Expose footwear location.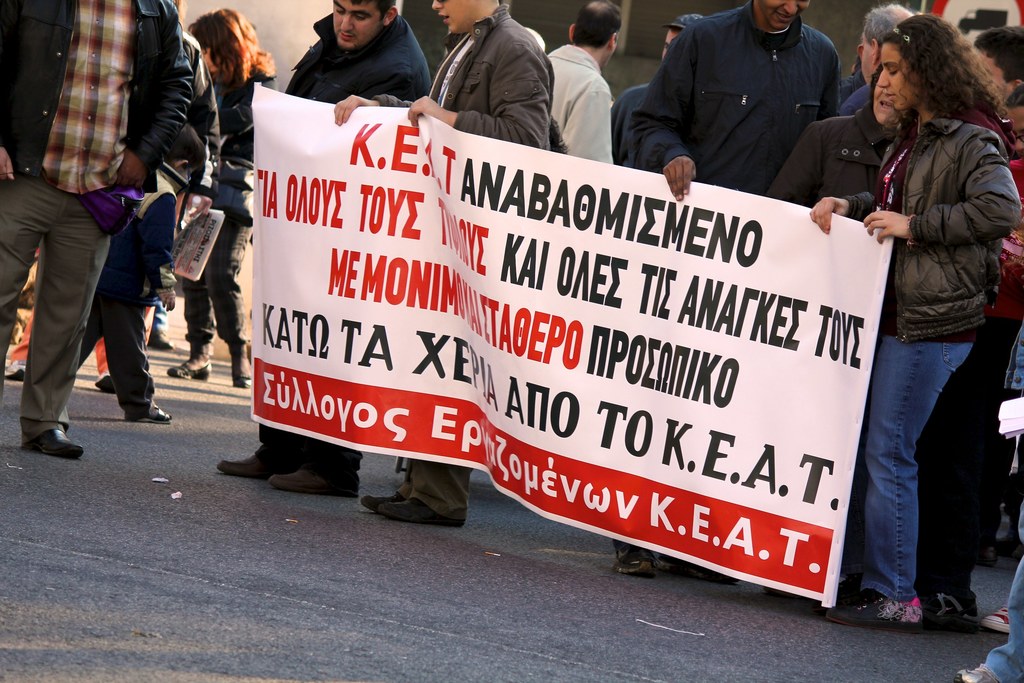
Exposed at box=[216, 453, 294, 481].
